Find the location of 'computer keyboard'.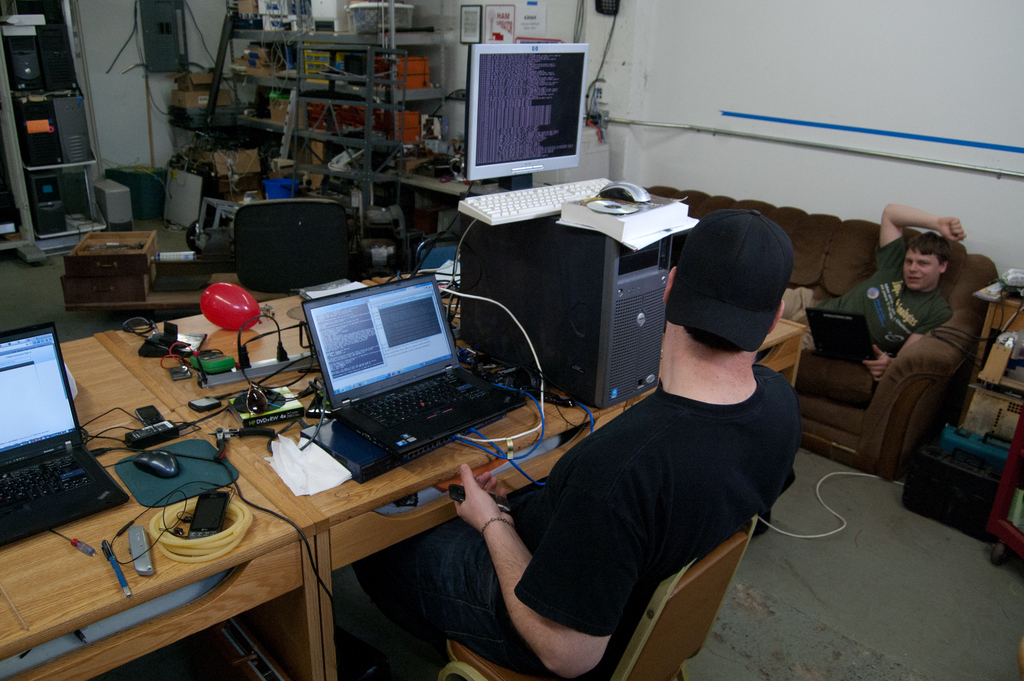
Location: bbox(349, 368, 496, 433).
